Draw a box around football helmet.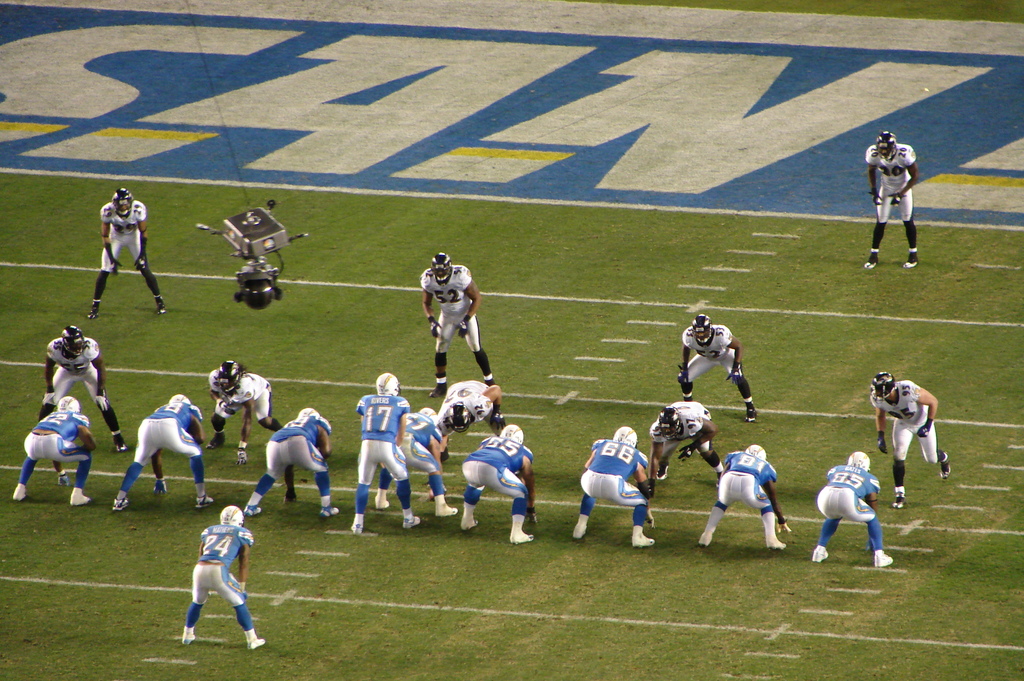
bbox(866, 370, 897, 408).
